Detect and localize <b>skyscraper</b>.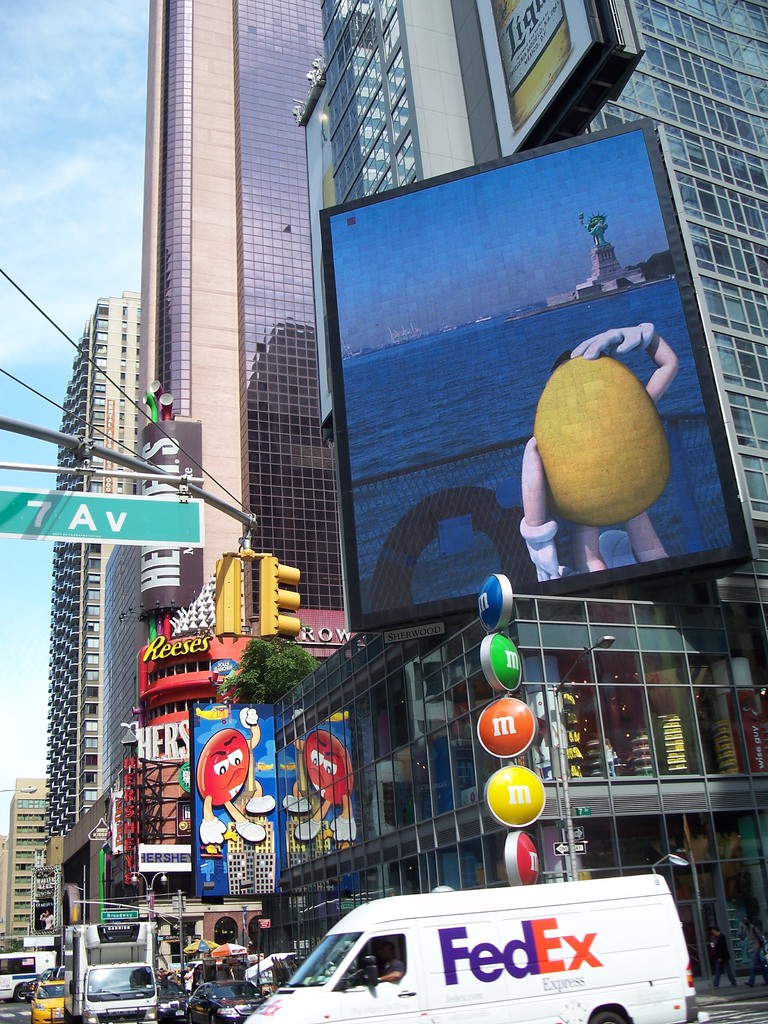
Localized at rect(148, 0, 332, 657).
